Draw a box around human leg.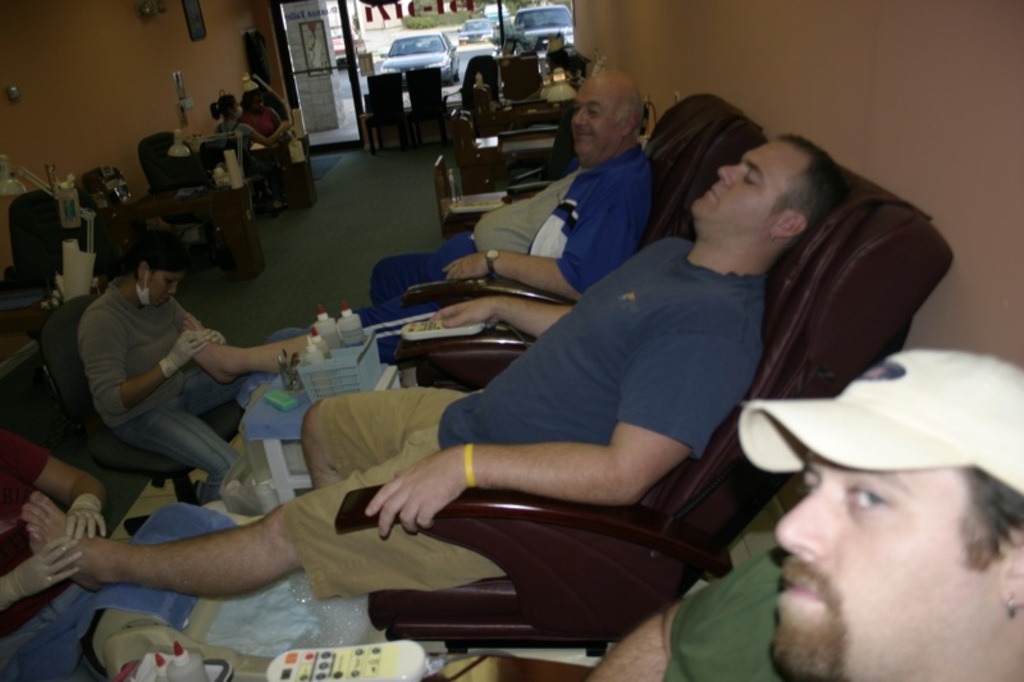
[177, 280, 502, 386].
